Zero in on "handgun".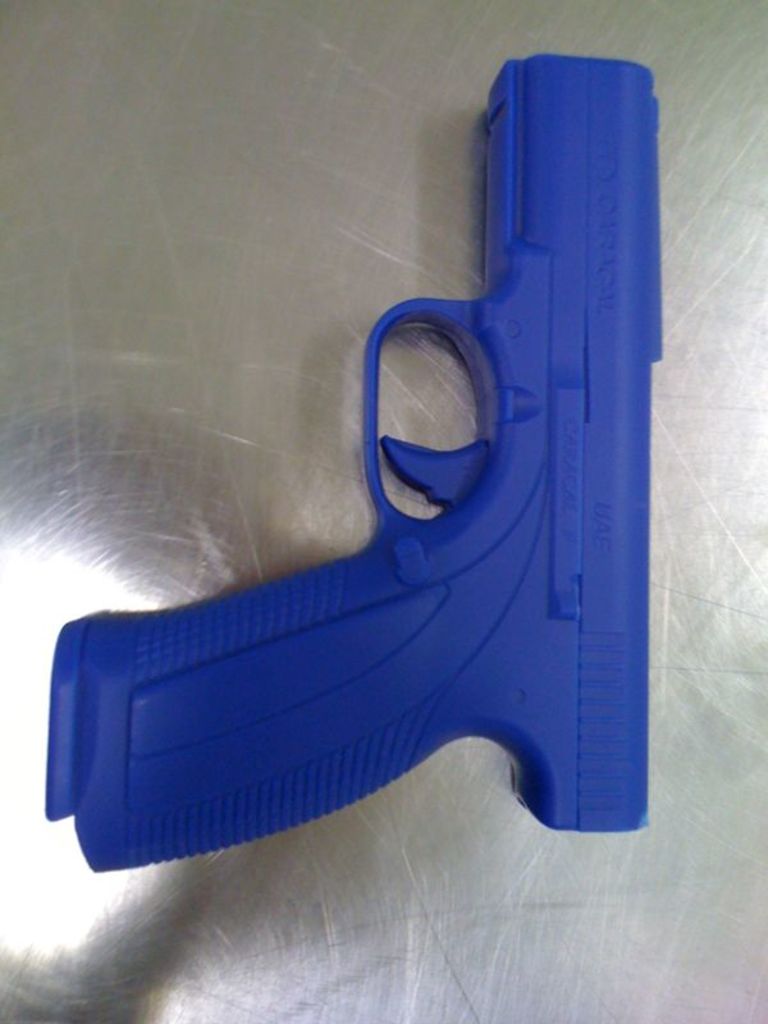
Zeroed in: <region>44, 51, 666, 878</region>.
